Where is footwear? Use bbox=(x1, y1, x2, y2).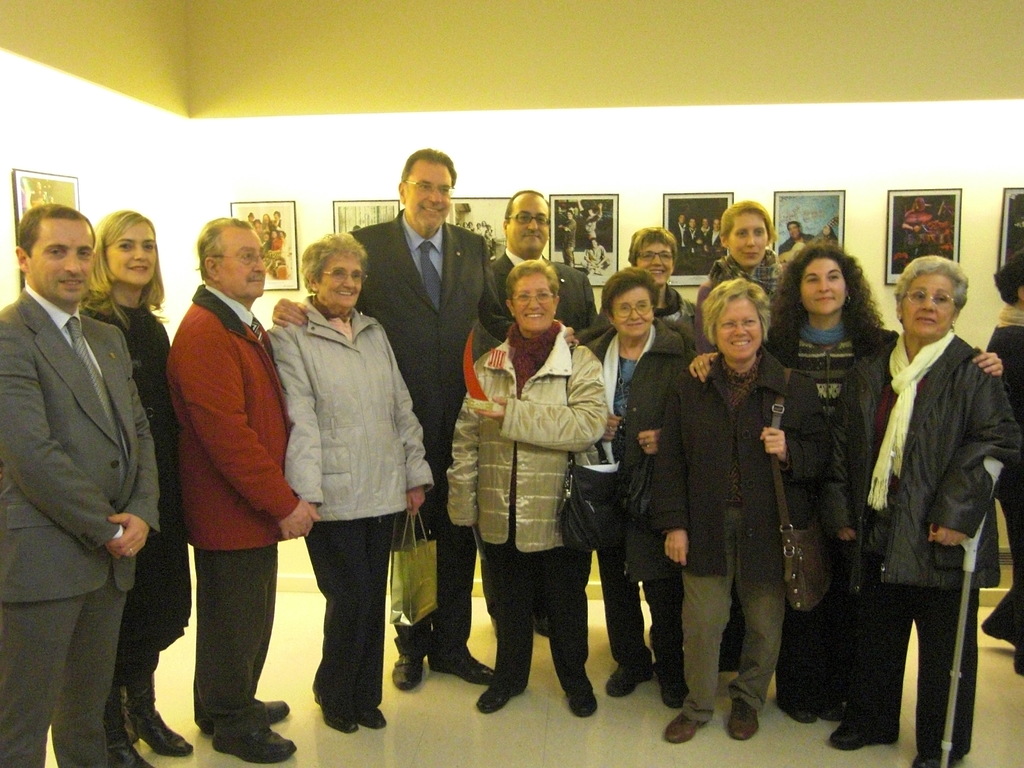
bbox=(106, 723, 150, 767).
